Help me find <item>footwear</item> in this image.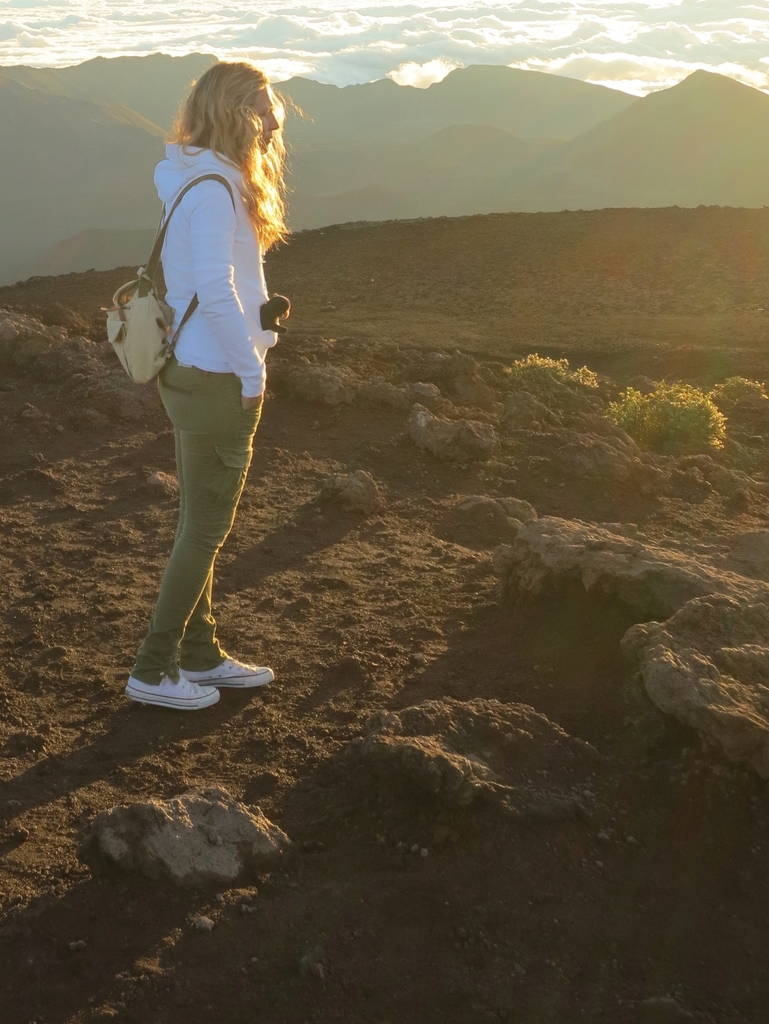
Found it: 120:628:265:708.
